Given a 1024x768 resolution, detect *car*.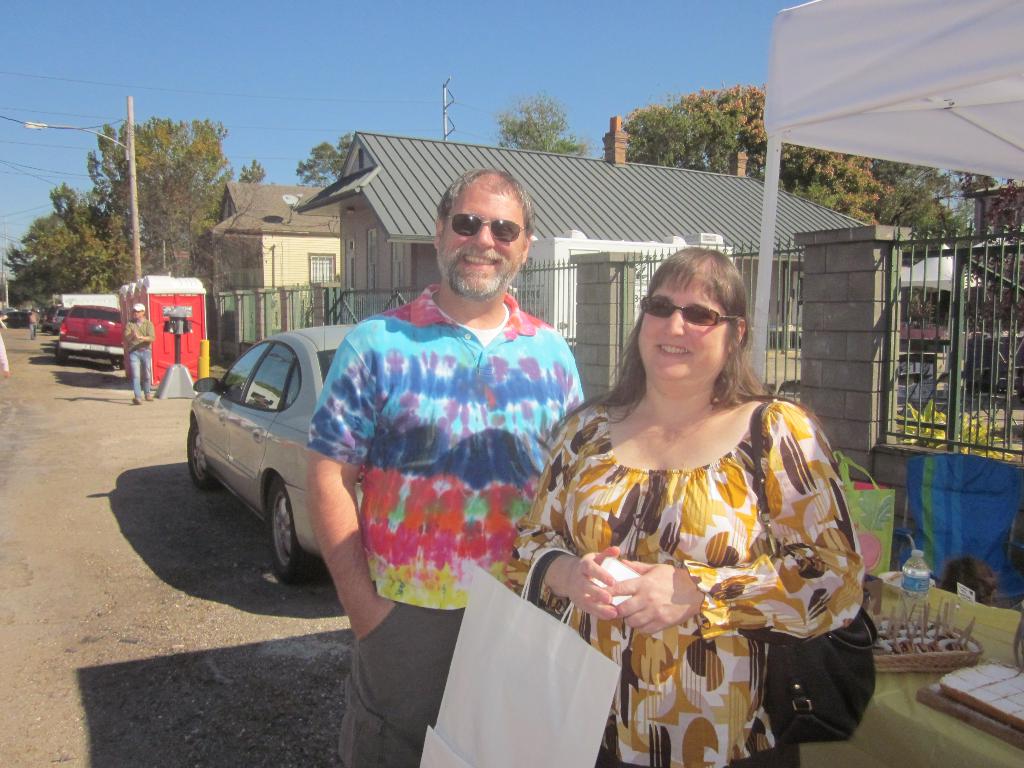
(left=186, top=312, right=362, bottom=584).
